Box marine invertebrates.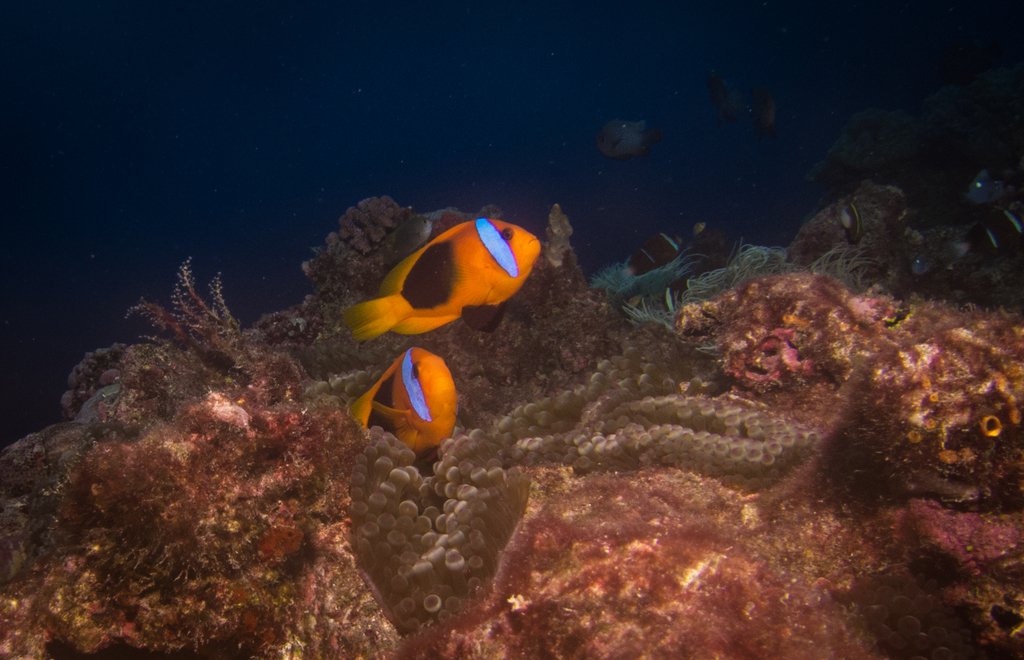
0 328 362 659.
